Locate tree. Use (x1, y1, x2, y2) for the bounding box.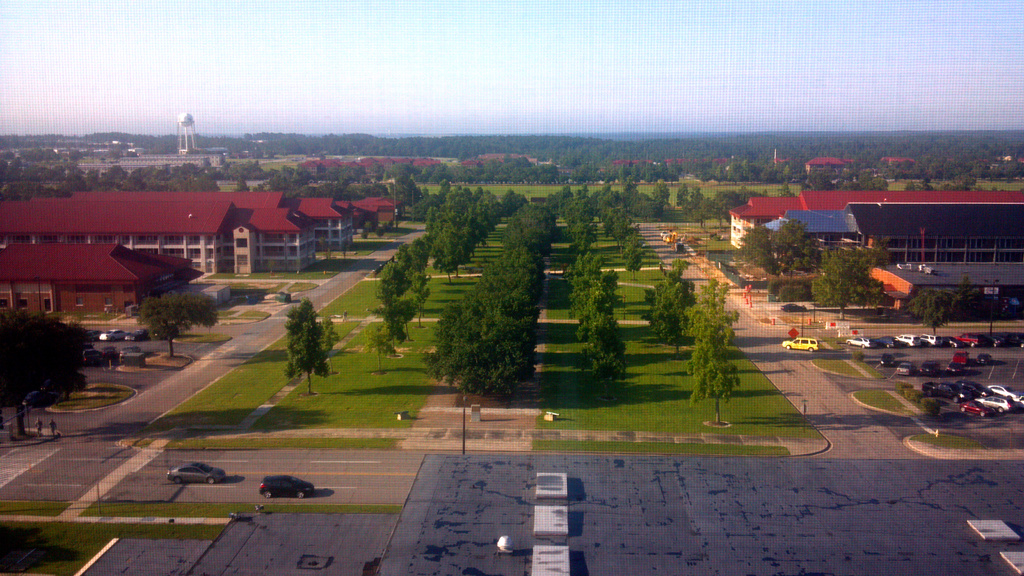
(732, 213, 823, 283).
